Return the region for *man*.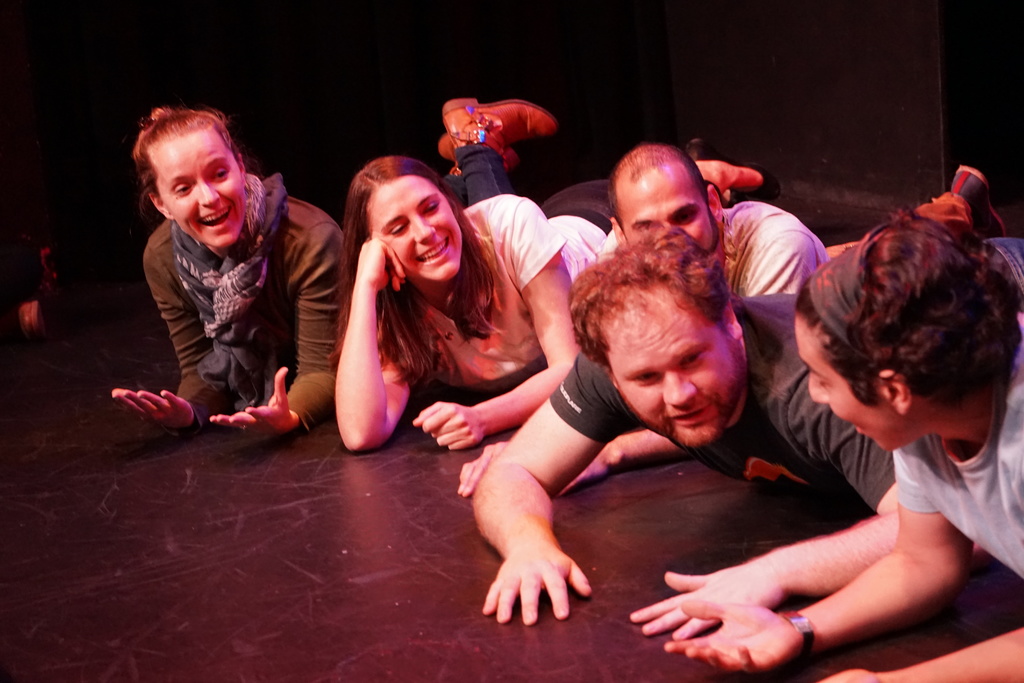
BBox(456, 143, 1004, 498).
